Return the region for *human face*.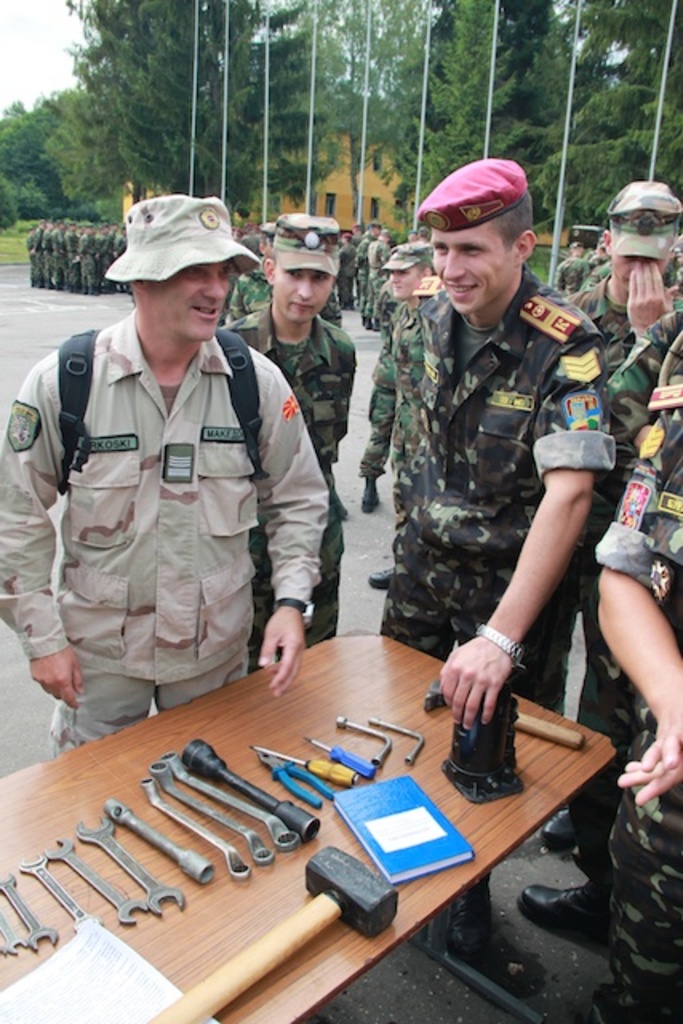
pyautogui.locateOnScreen(611, 254, 669, 293).
